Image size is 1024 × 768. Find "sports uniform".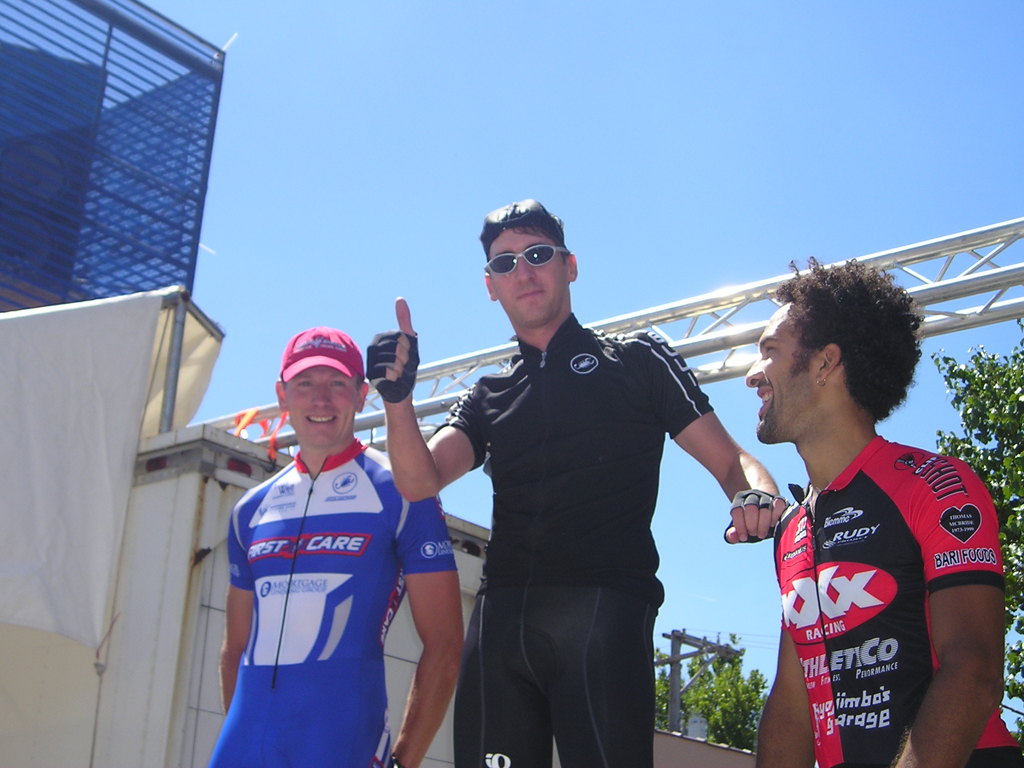
pyautogui.locateOnScreen(207, 324, 456, 767).
